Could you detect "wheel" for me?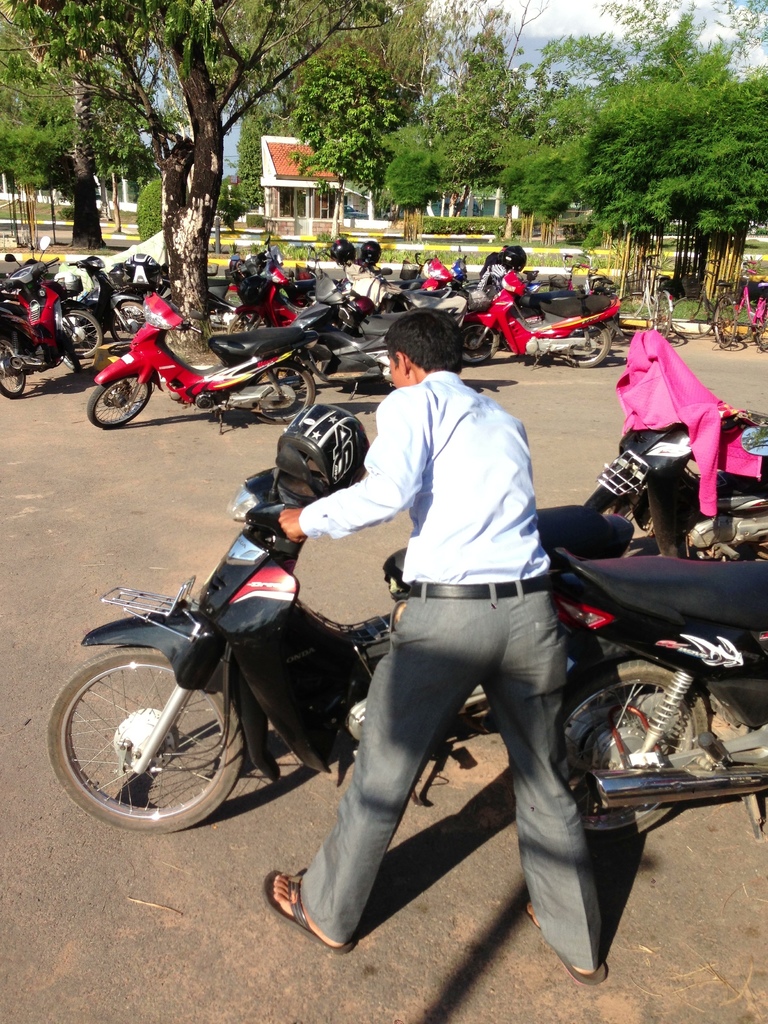
Detection result: x1=0, y1=335, x2=25, y2=397.
